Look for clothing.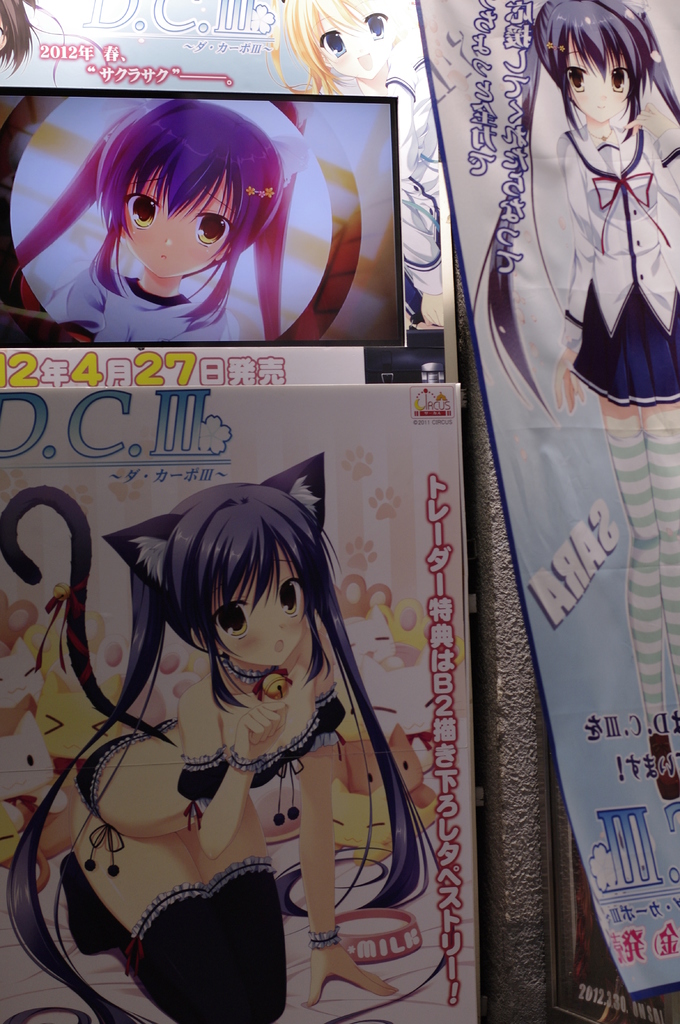
Found: [x1=74, y1=719, x2=169, y2=829].
